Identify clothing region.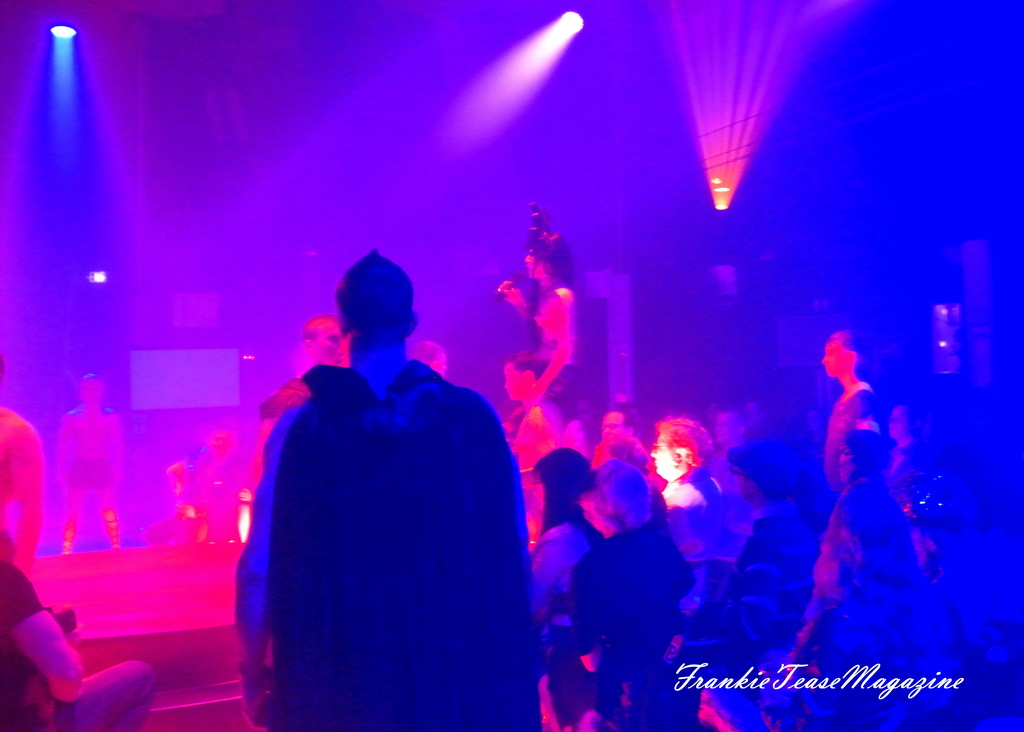
Region: bbox(516, 395, 594, 476).
